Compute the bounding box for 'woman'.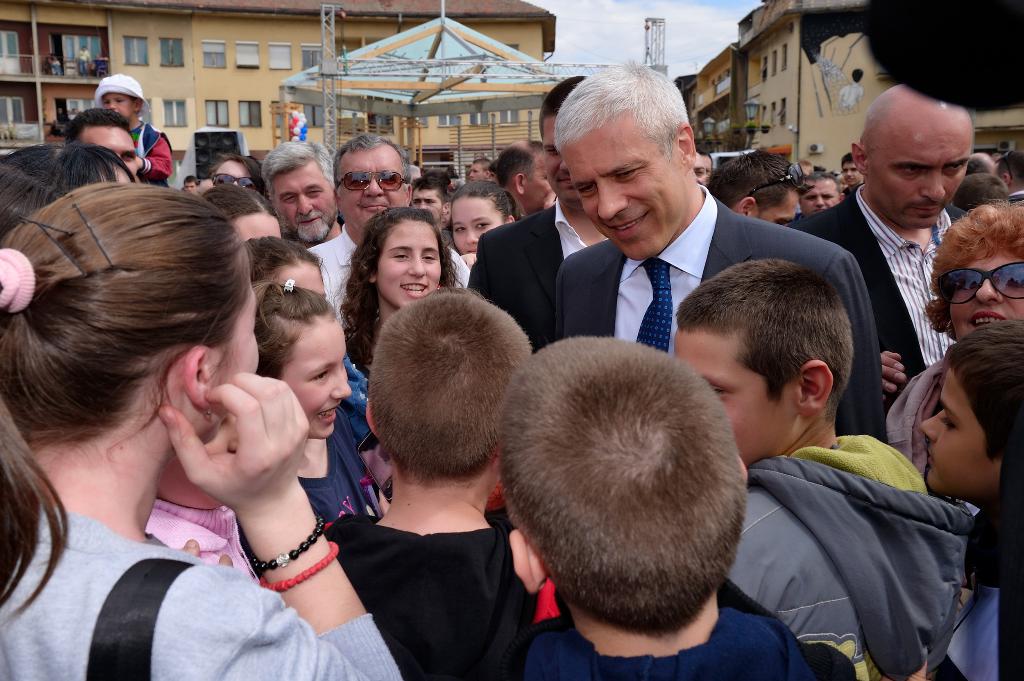
(884,196,1023,495).
